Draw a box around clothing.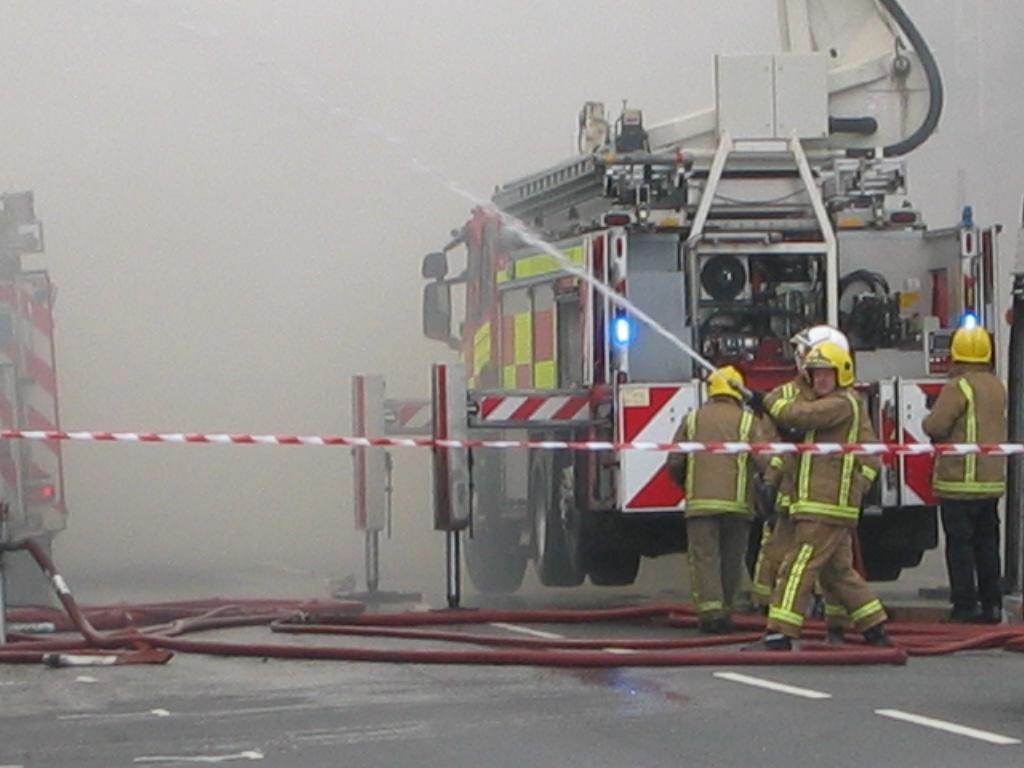
(937, 496, 1001, 608).
